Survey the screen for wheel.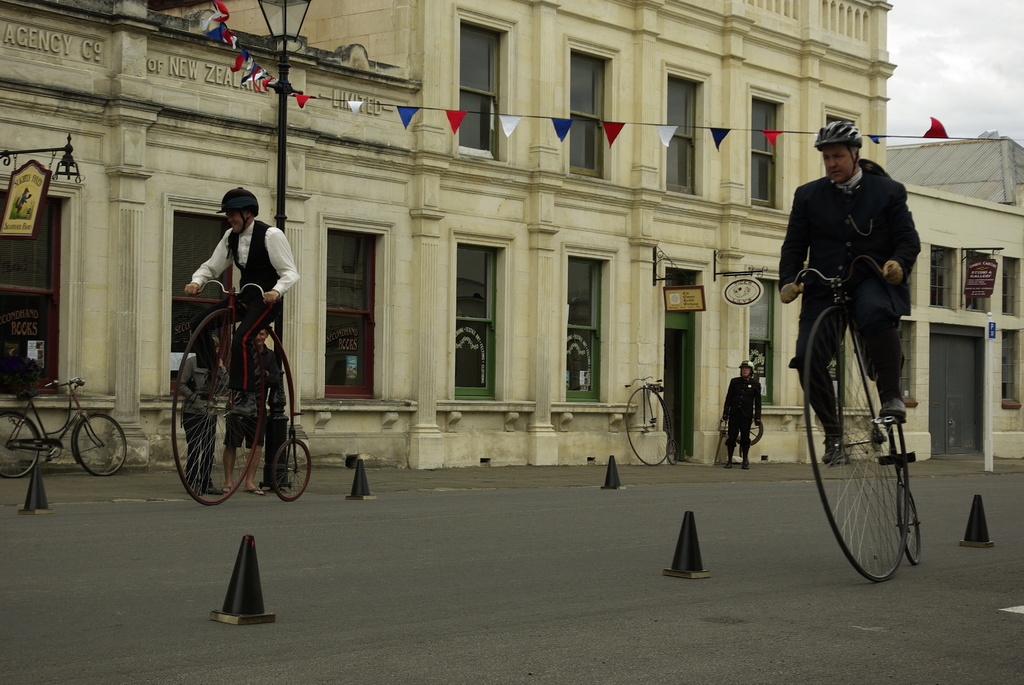
Survey found: box(803, 304, 904, 583).
